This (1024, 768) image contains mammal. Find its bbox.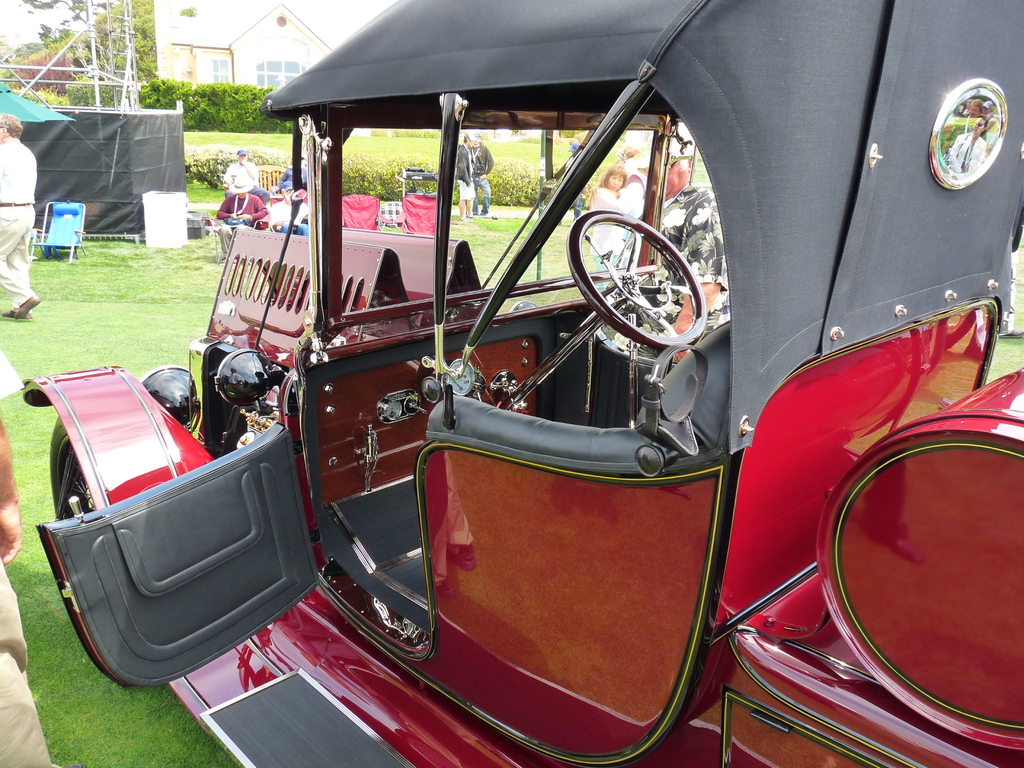
x1=618 y1=143 x2=653 y2=221.
